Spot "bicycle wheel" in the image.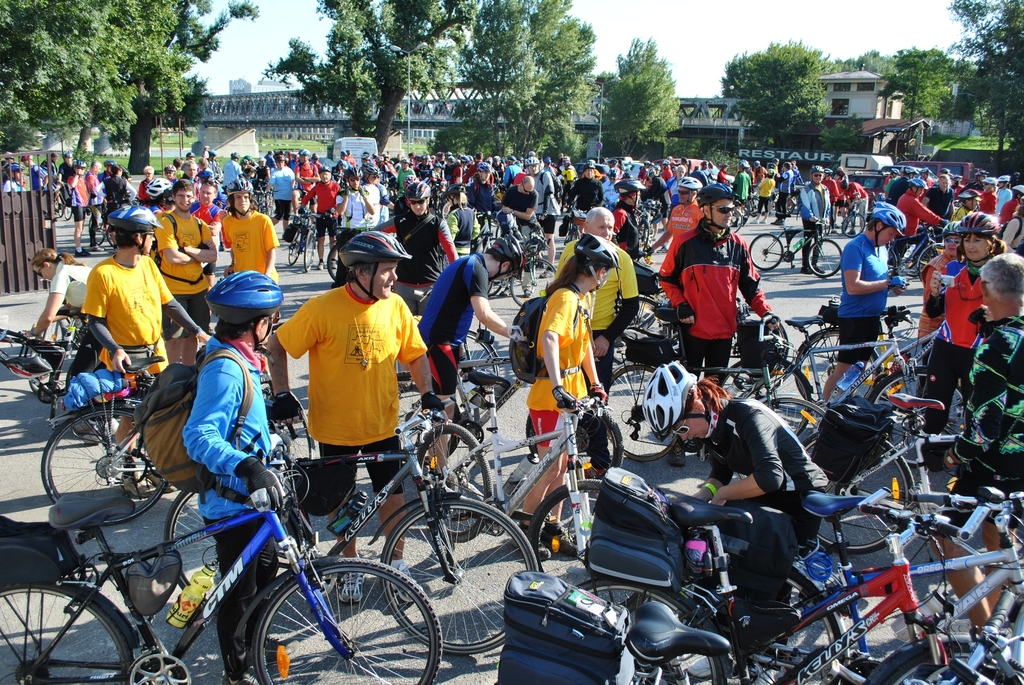
"bicycle wheel" found at {"left": 512, "top": 472, "right": 626, "bottom": 598}.
